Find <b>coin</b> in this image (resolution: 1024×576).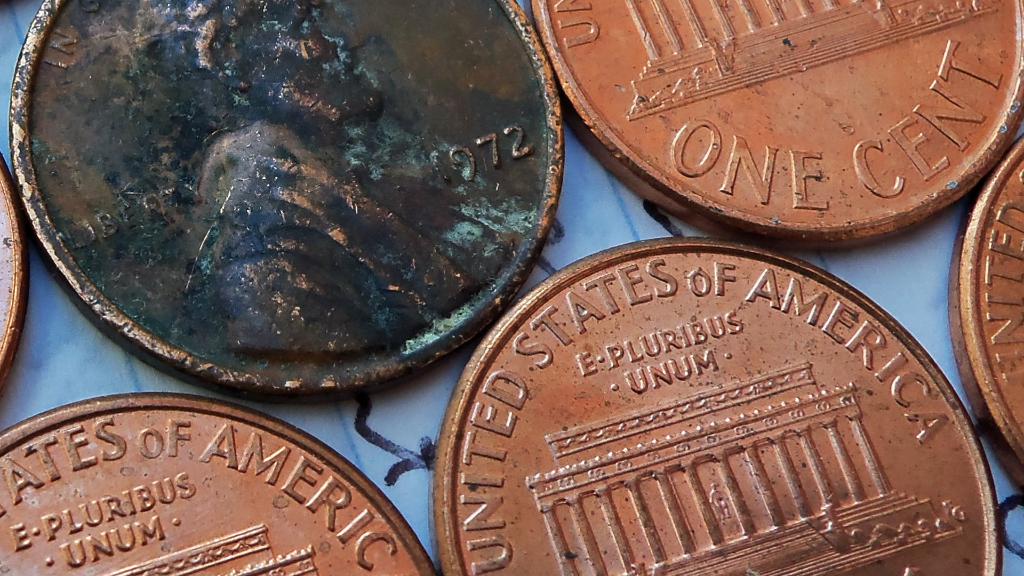
bbox=(6, 0, 566, 390).
